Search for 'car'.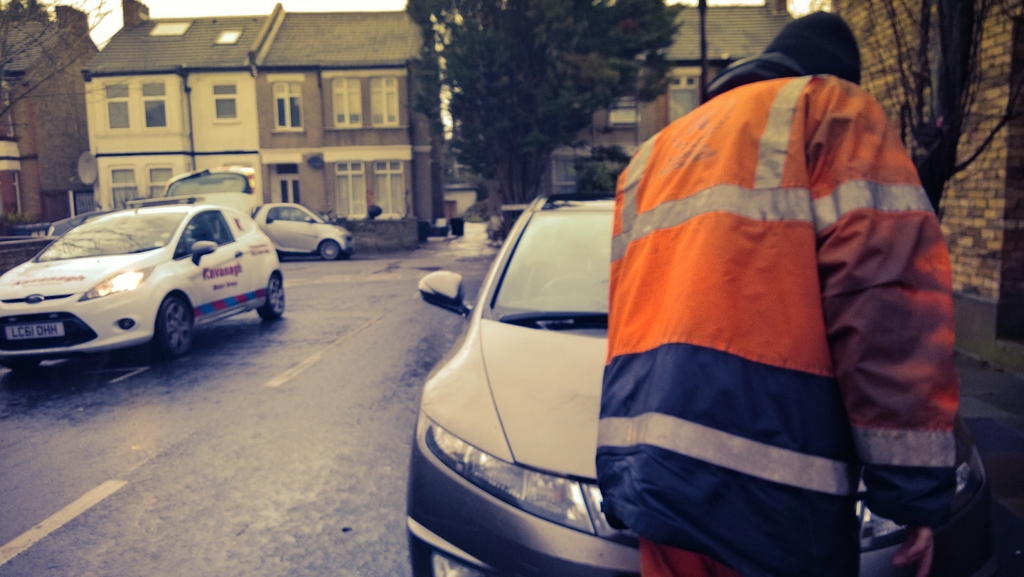
Found at (x1=415, y1=190, x2=995, y2=576).
